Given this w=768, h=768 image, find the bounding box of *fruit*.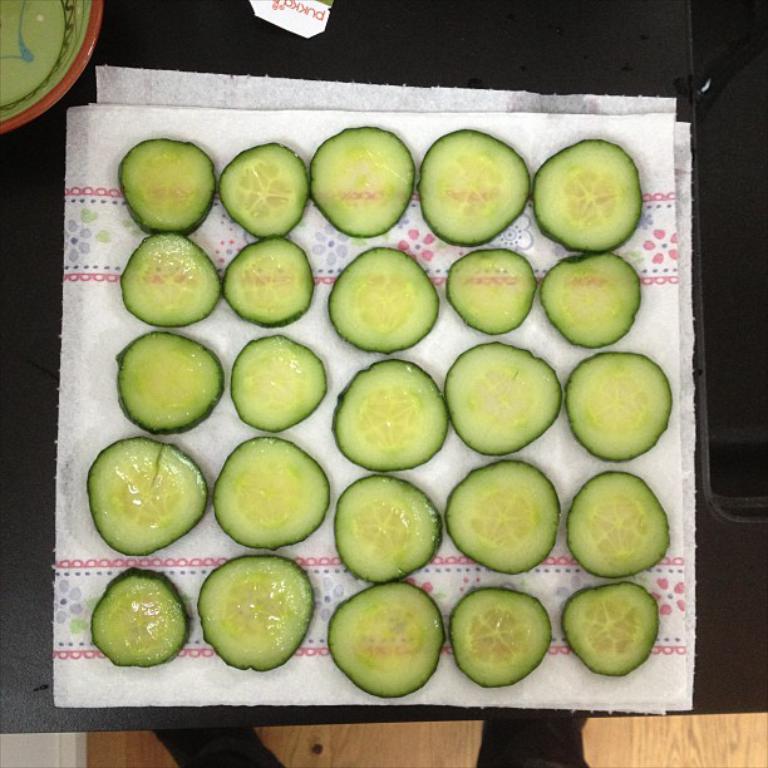
<region>112, 330, 230, 432</region>.
